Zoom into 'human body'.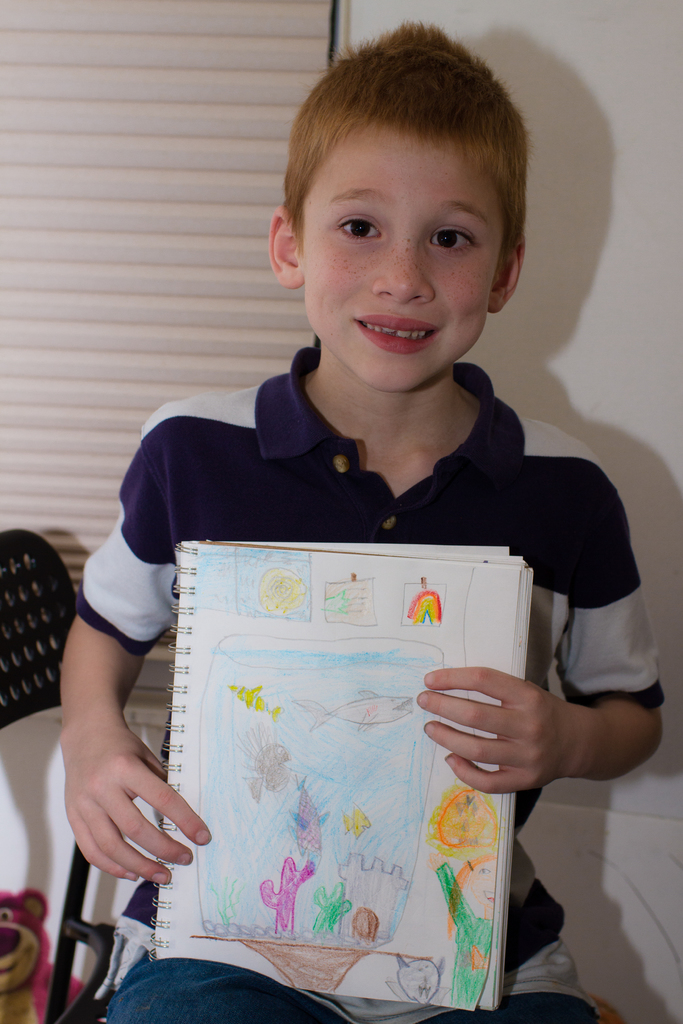
Zoom target: 61/392/663/1023.
